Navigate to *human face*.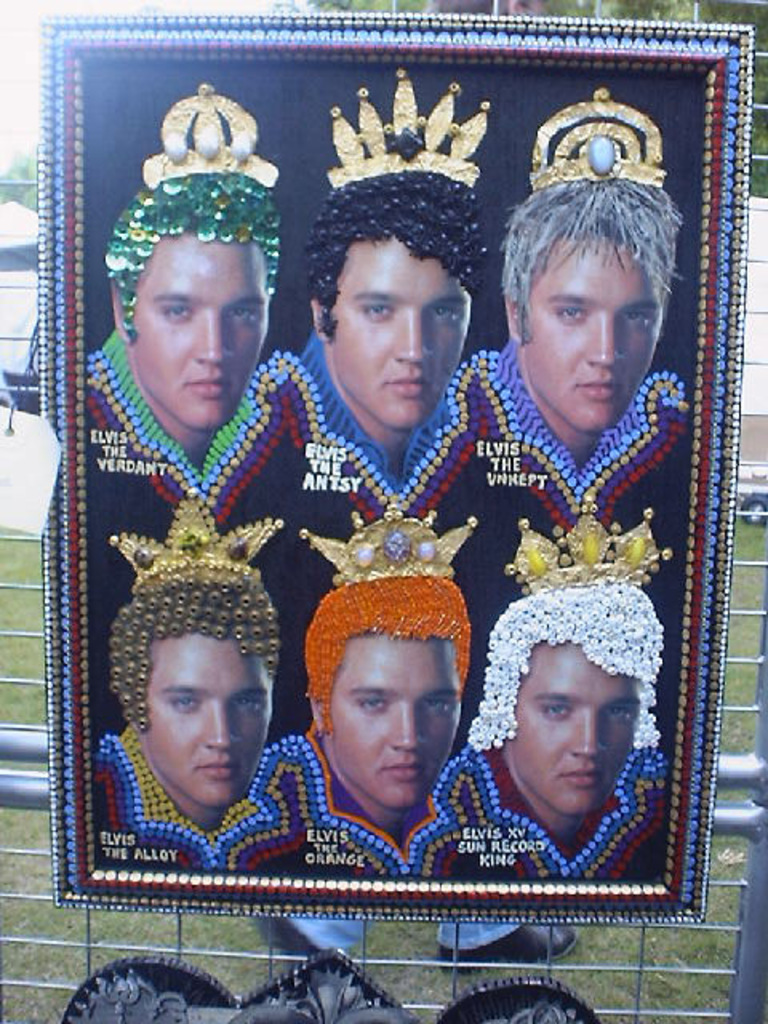
Navigation target: bbox(523, 237, 664, 435).
